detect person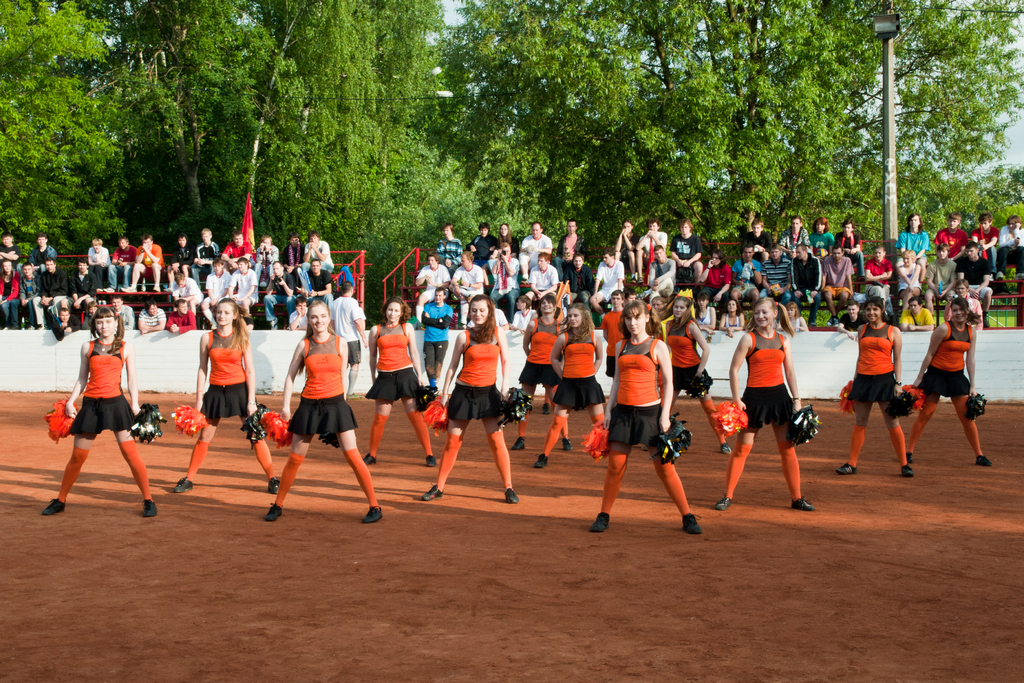
746, 306, 823, 512
